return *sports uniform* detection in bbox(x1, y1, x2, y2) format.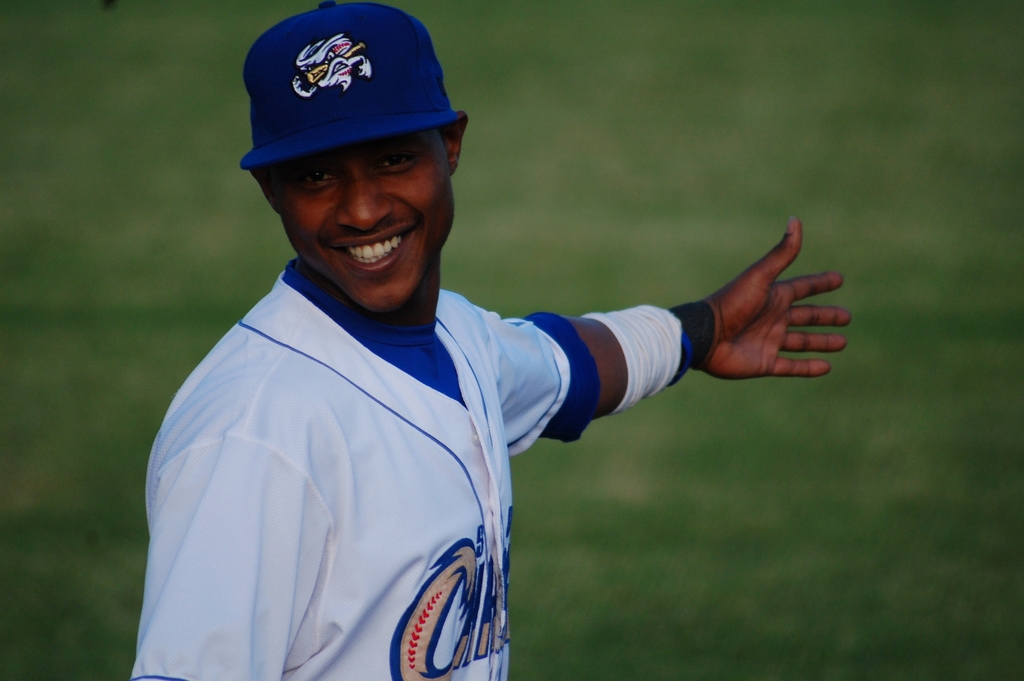
bbox(134, 1, 603, 680).
